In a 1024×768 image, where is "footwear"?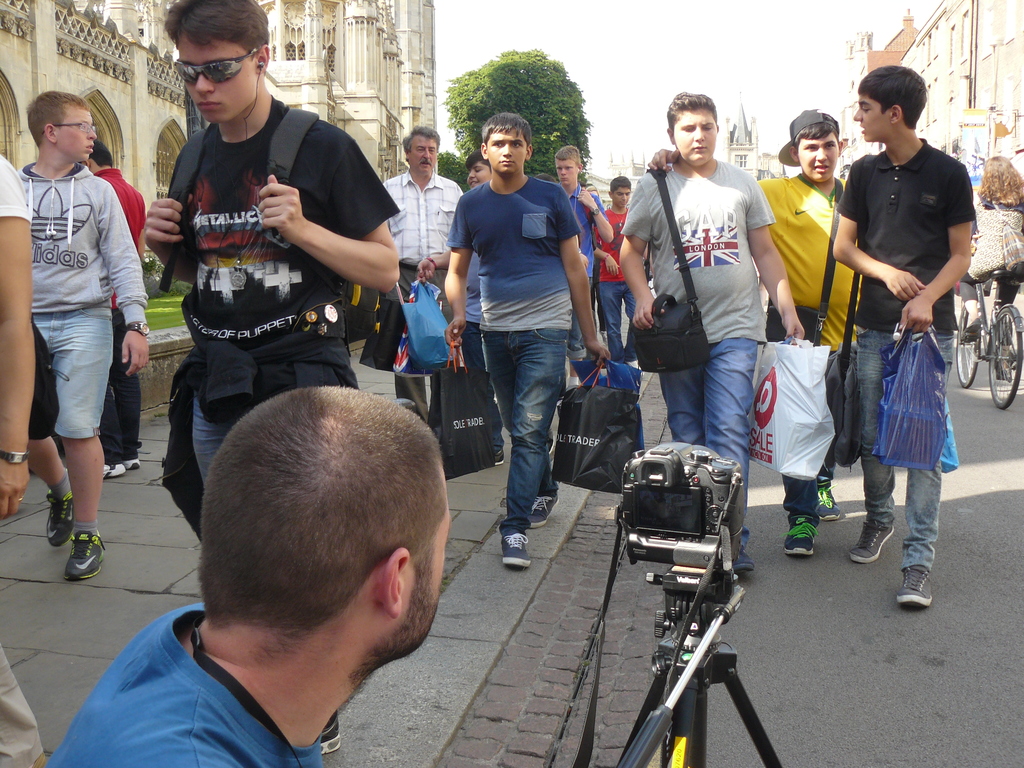
Rect(321, 707, 338, 753).
